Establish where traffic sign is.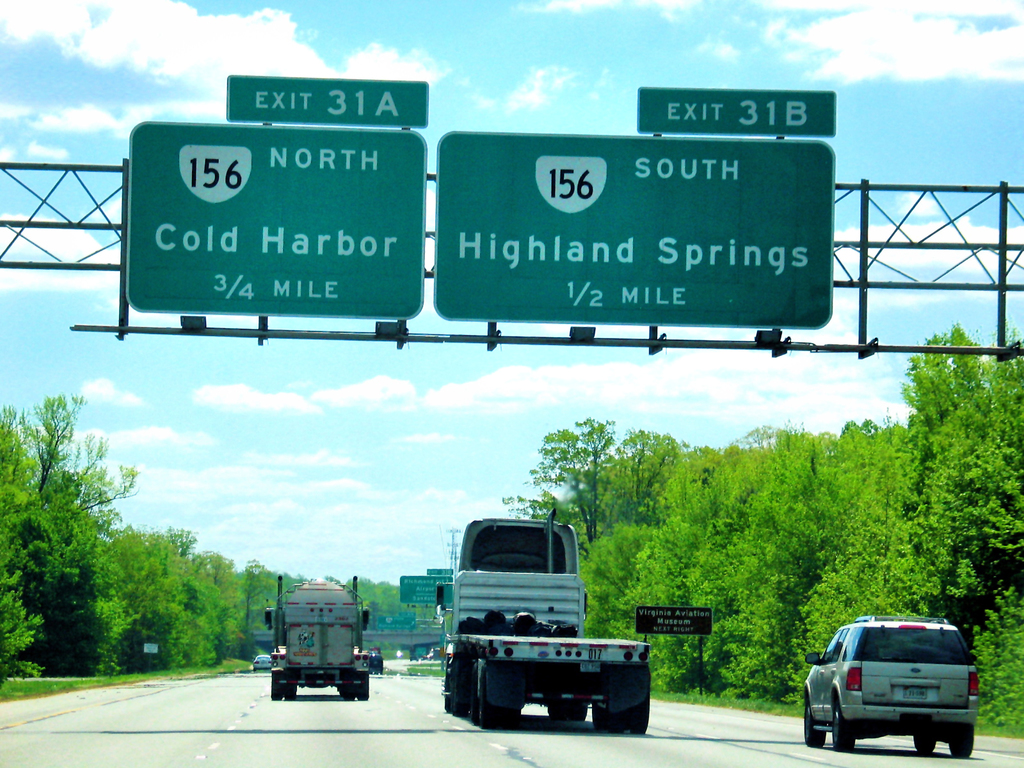
Established at (left=427, top=566, right=452, bottom=577).
